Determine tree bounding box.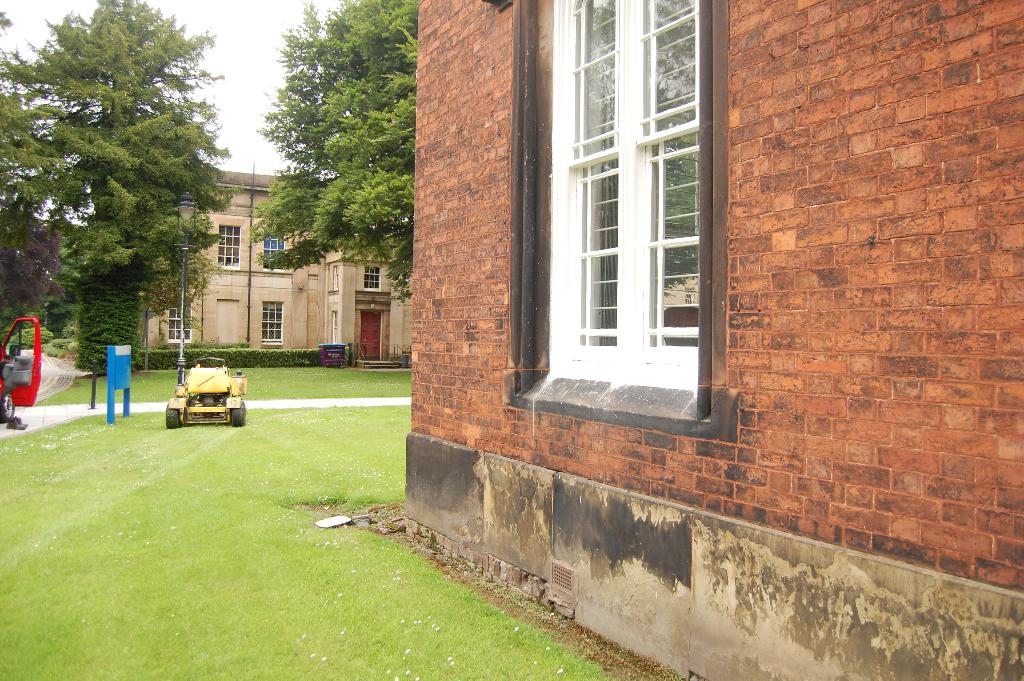
Determined: Rect(250, 0, 351, 275).
